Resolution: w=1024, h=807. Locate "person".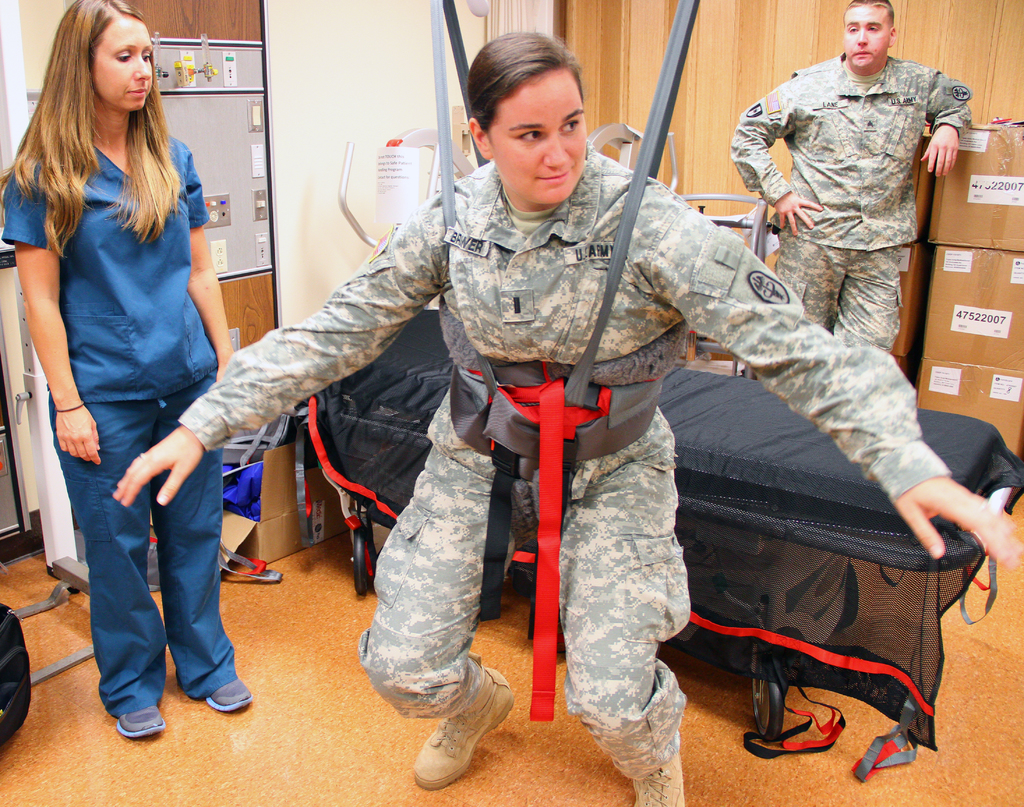
[115, 33, 1023, 806].
